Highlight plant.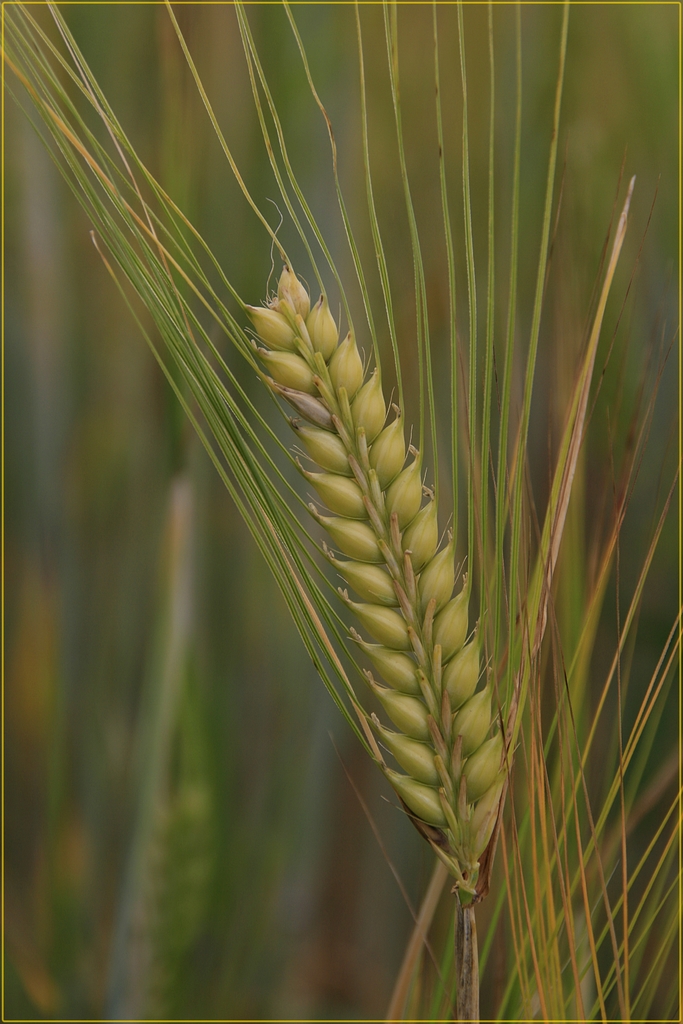
Highlighted region: bbox=(0, 12, 677, 1021).
